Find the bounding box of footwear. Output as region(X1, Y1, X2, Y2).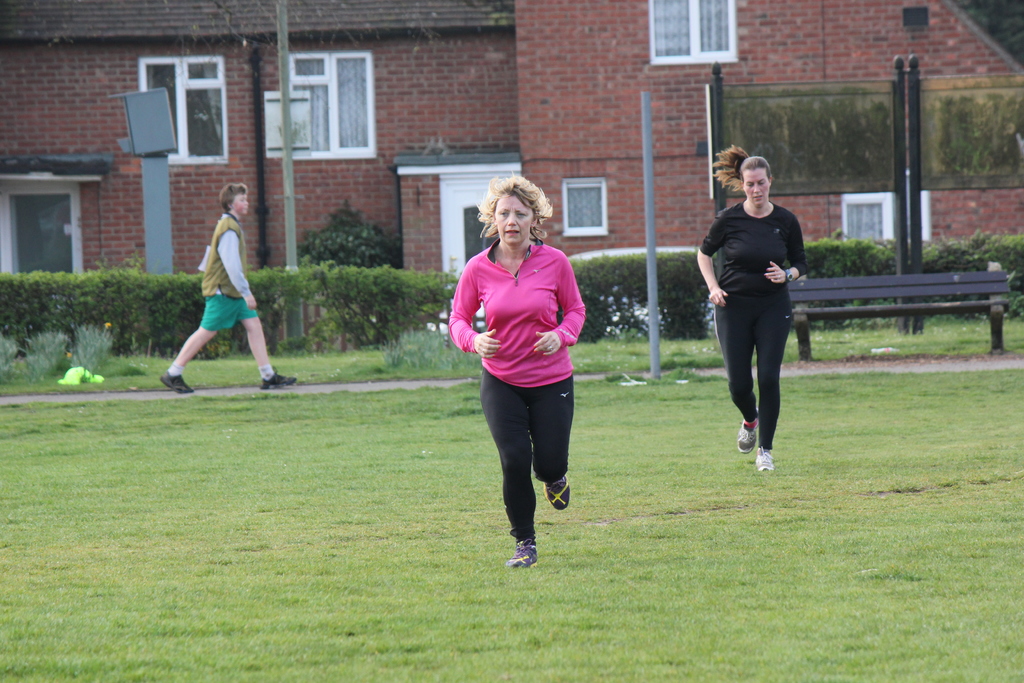
region(156, 370, 199, 394).
